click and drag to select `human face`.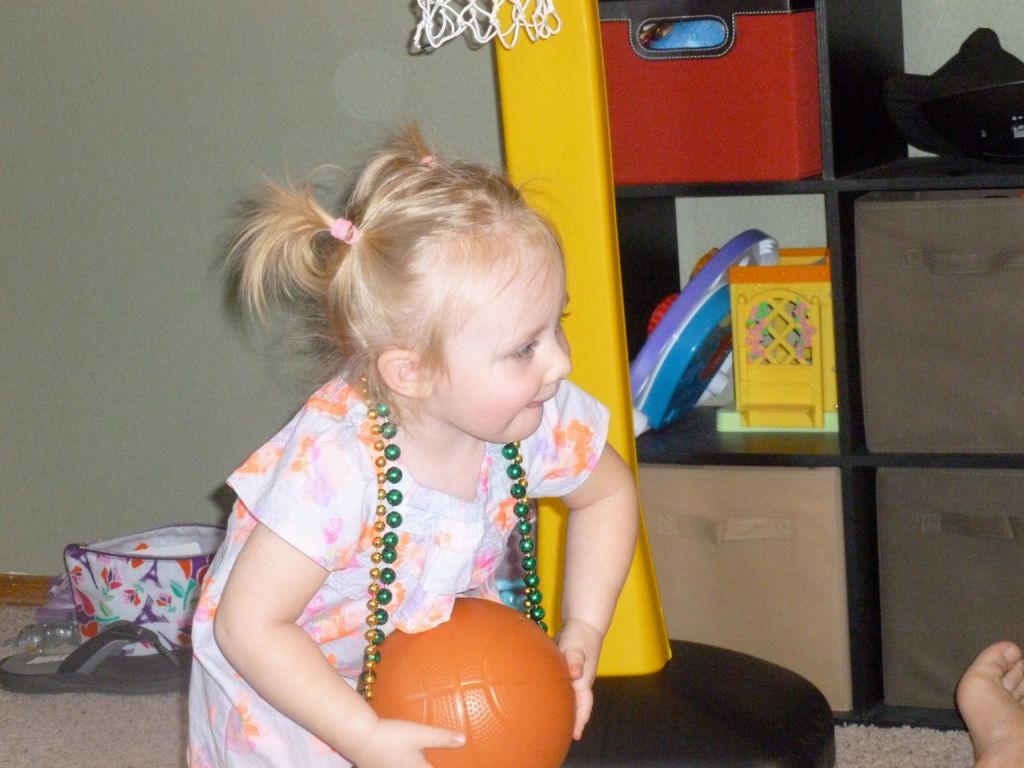
Selection: region(428, 252, 572, 442).
